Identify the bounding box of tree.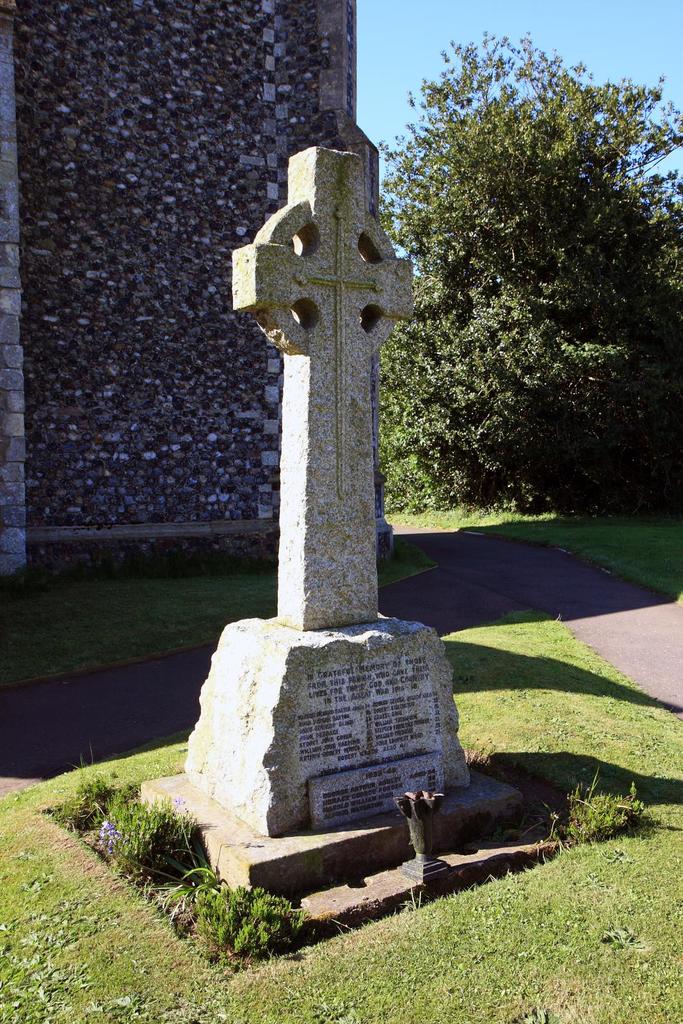
[388,50,660,539].
